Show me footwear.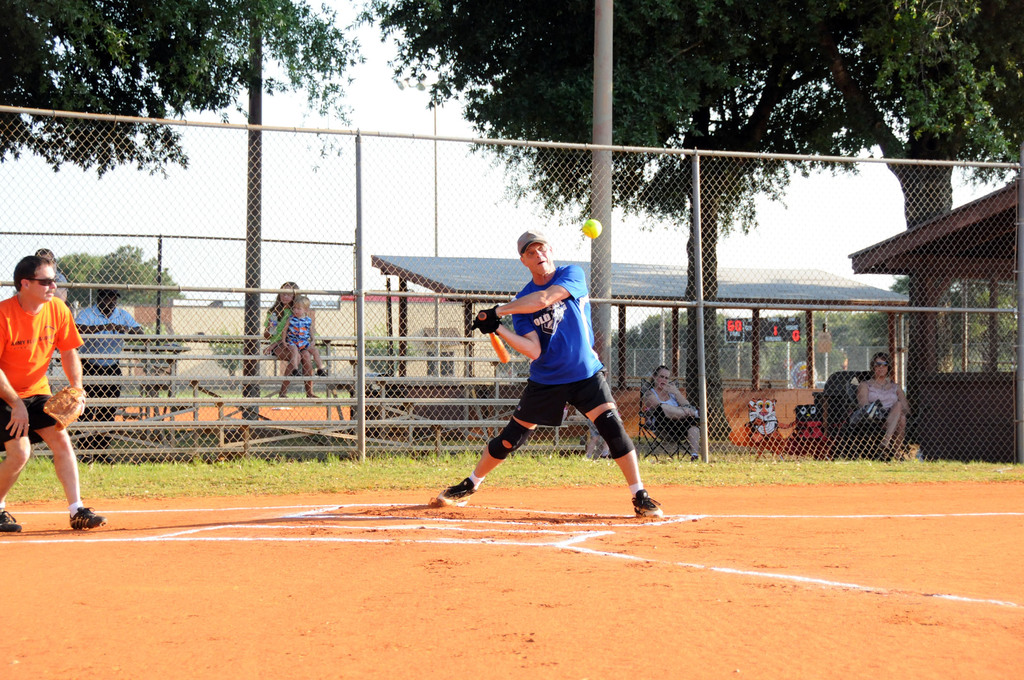
footwear is here: 68, 503, 107, 531.
